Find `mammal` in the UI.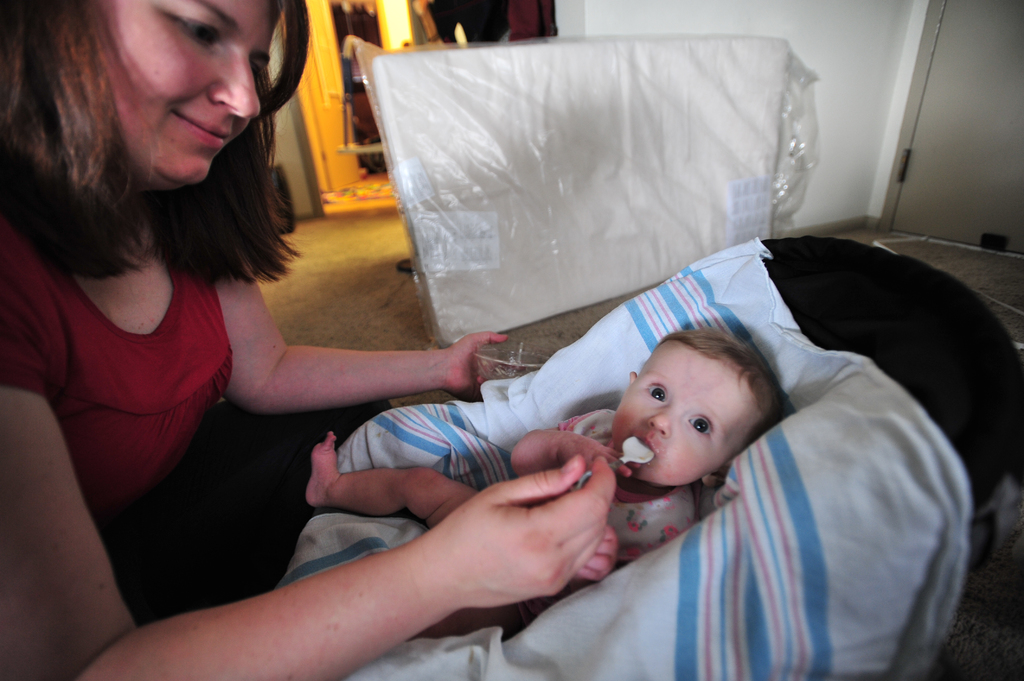
UI element at 4,33,608,661.
